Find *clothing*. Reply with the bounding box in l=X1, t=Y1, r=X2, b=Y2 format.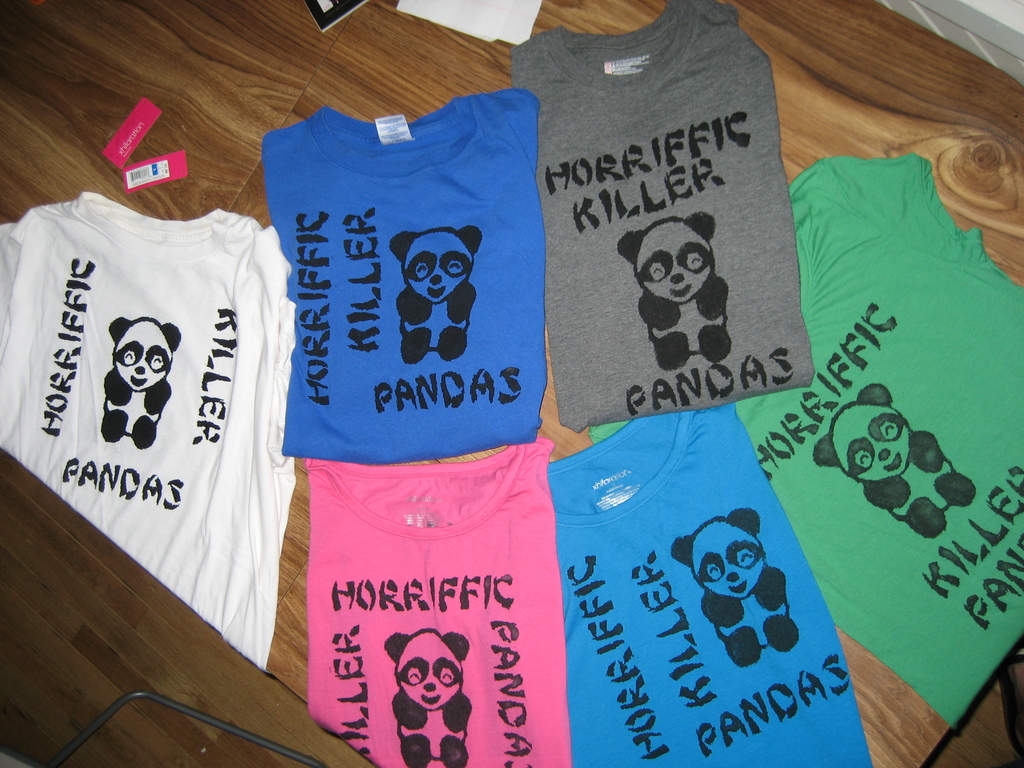
l=588, t=148, r=1023, b=730.
